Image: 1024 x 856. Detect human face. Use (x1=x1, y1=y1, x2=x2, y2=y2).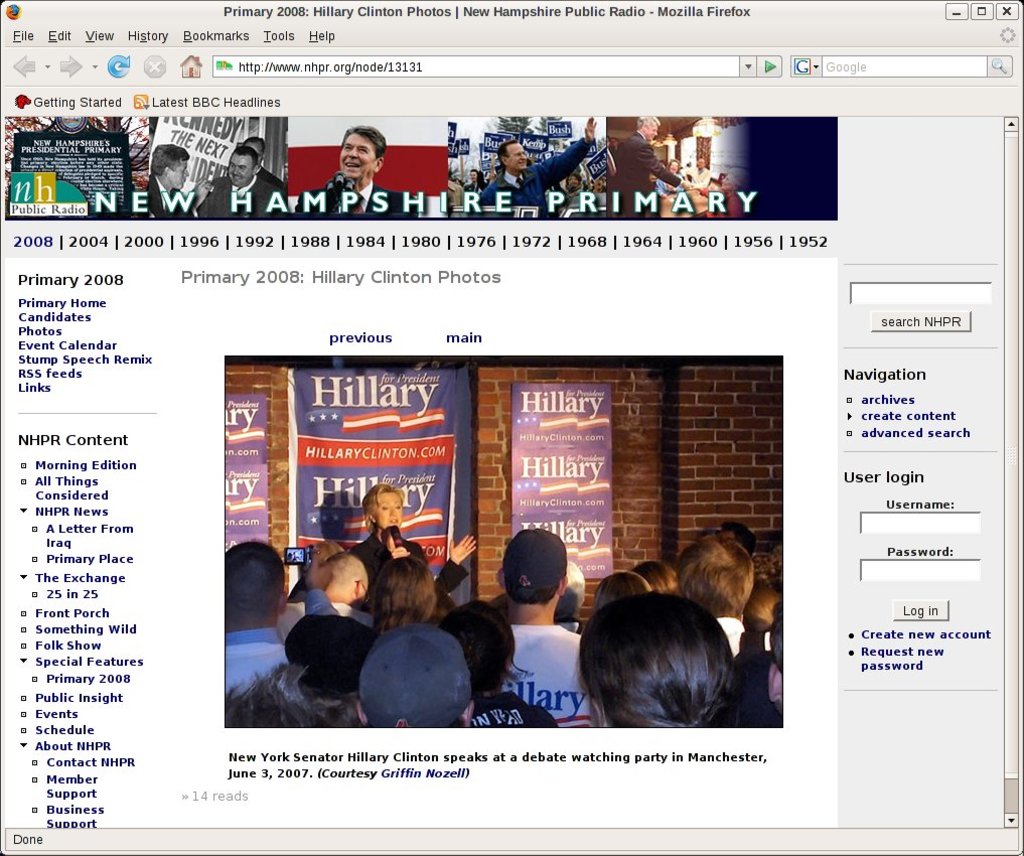
(x1=373, y1=490, x2=401, y2=525).
